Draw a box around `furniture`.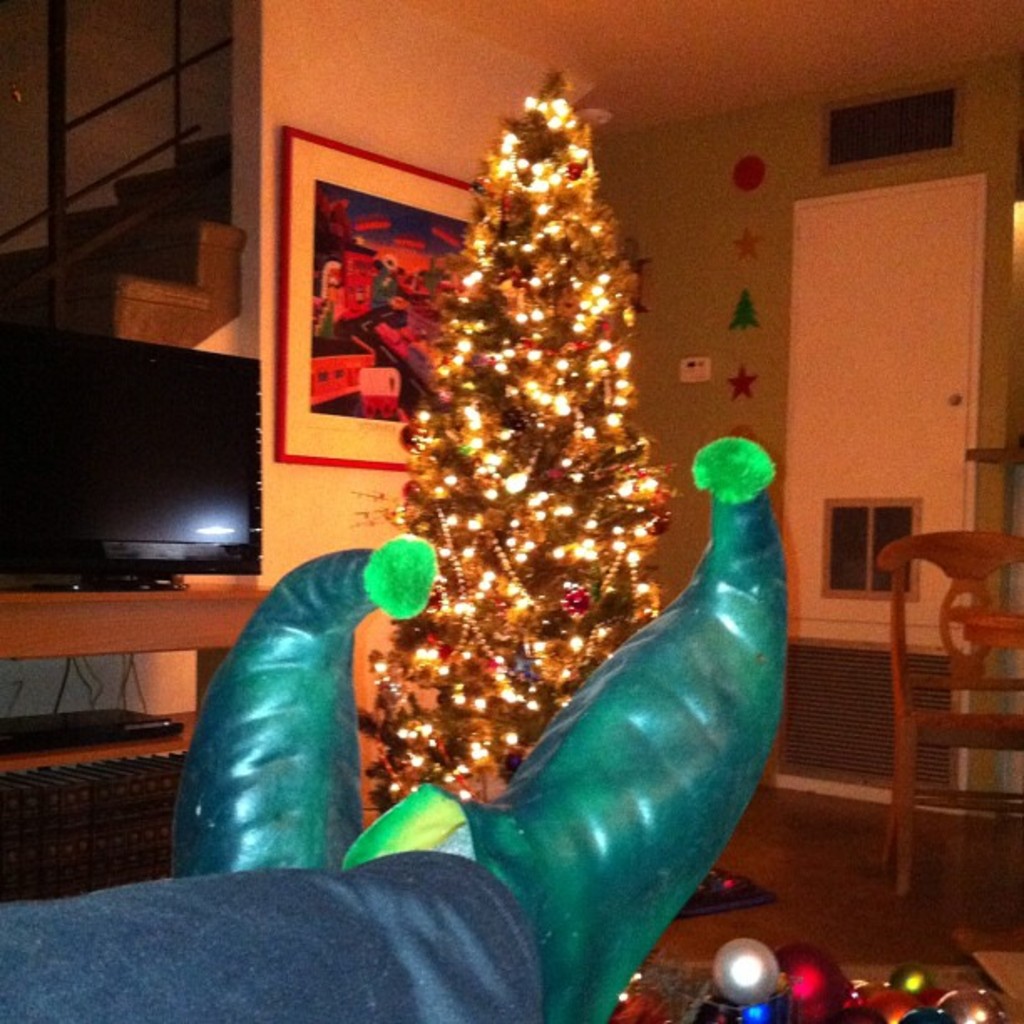
crop(865, 529, 1022, 907).
